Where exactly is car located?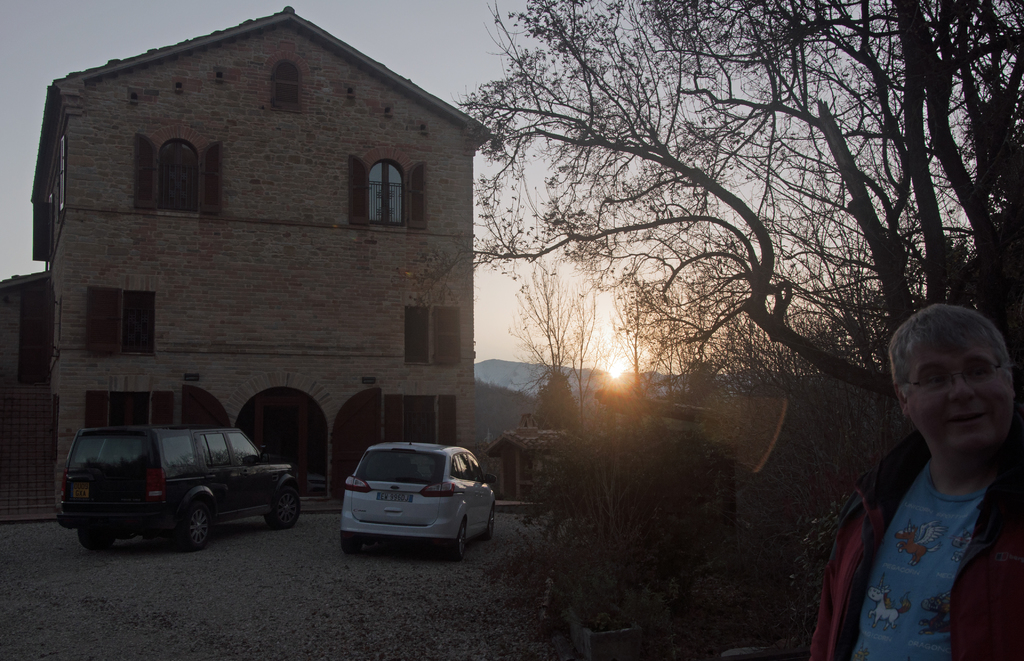
Its bounding box is 338 438 494 560.
